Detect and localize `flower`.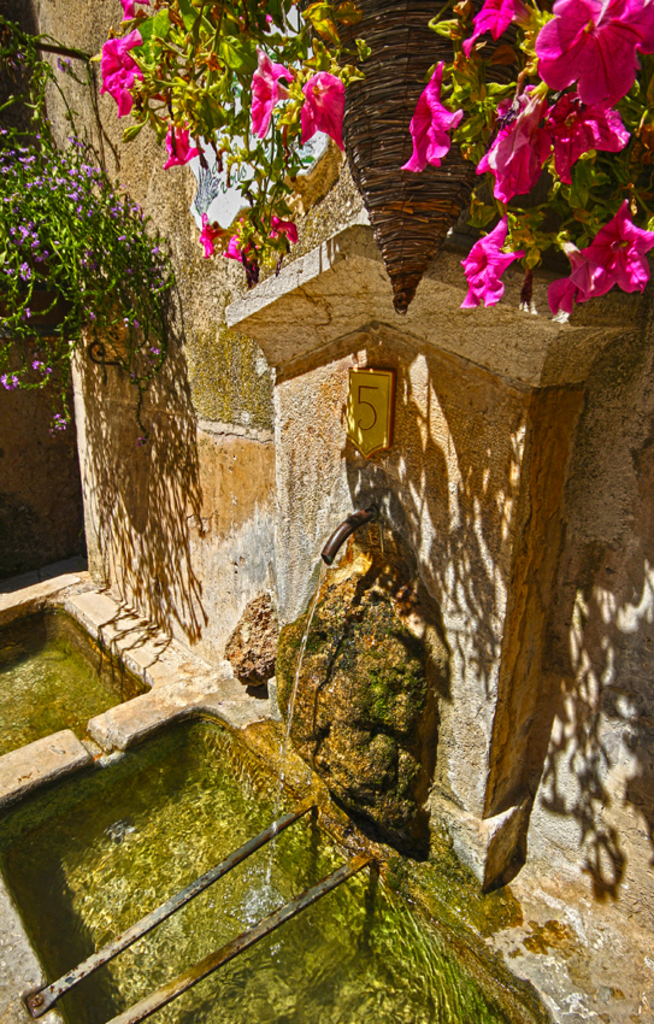
Localized at region(459, 213, 520, 306).
